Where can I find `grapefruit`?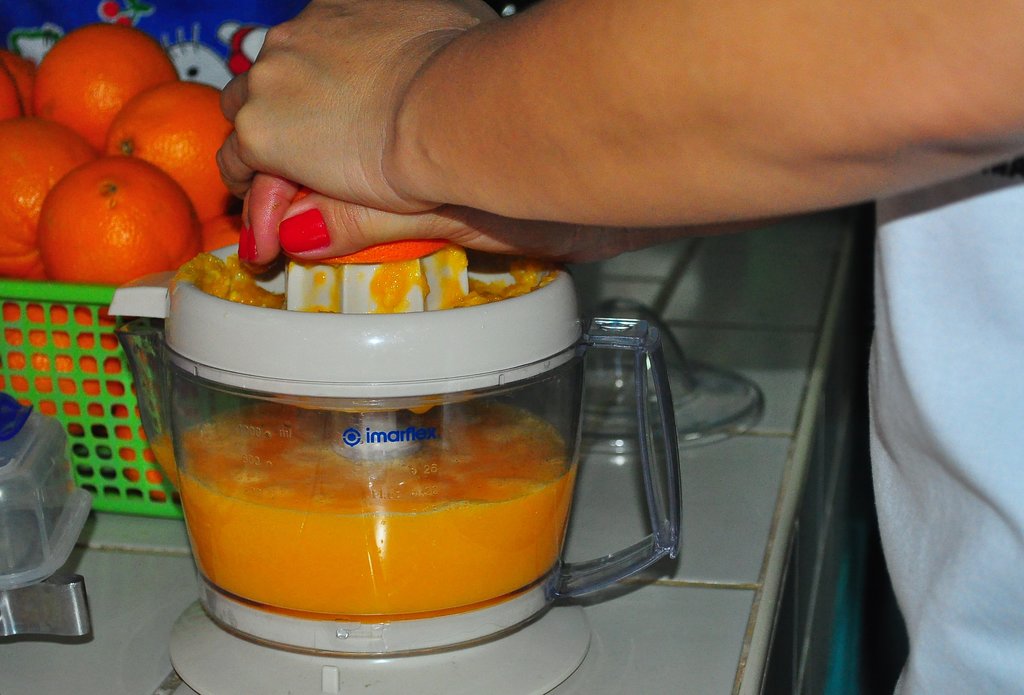
You can find it at box=[41, 158, 196, 289].
